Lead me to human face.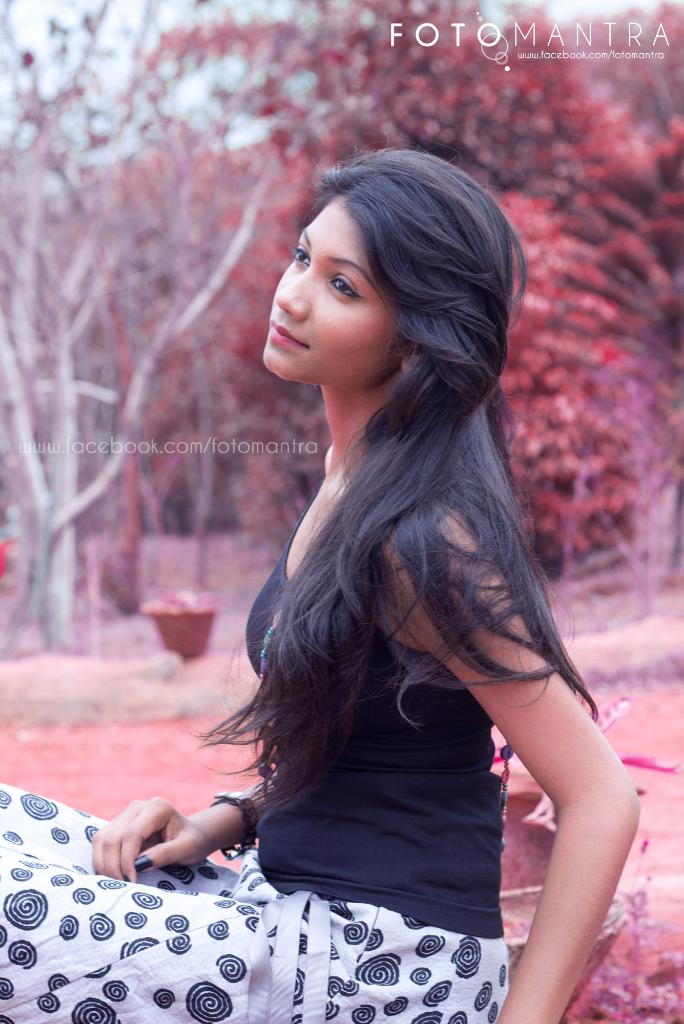
Lead to l=260, t=197, r=403, b=395.
